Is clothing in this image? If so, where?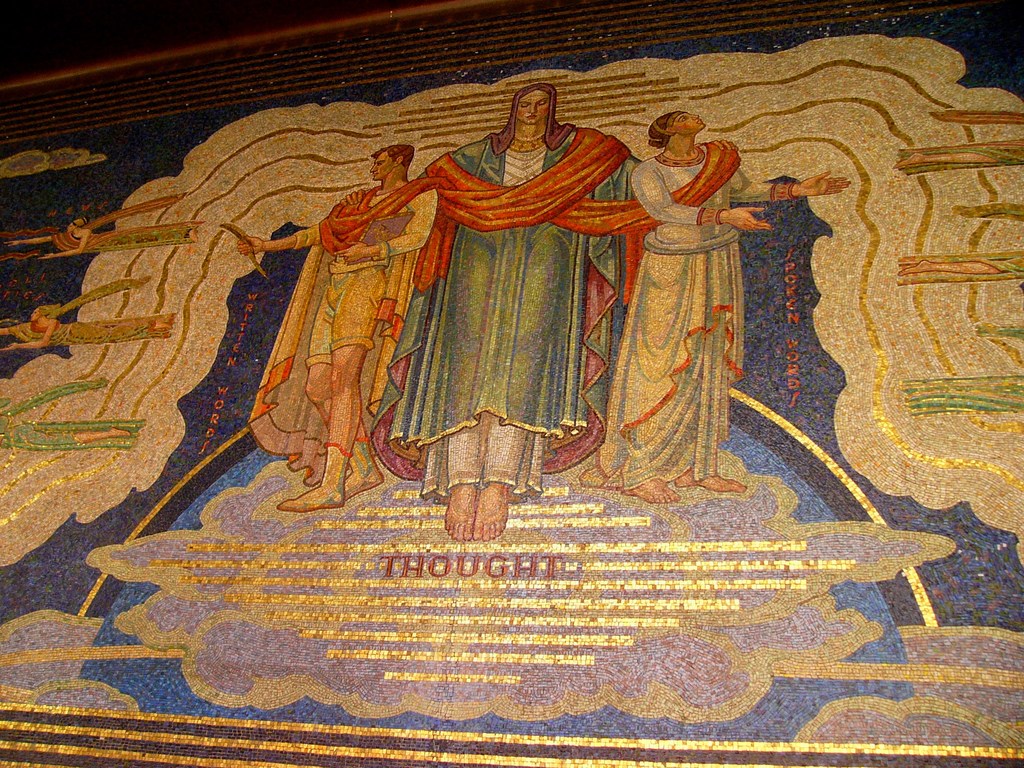
Yes, at select_region(248, 184, 438, 486).
